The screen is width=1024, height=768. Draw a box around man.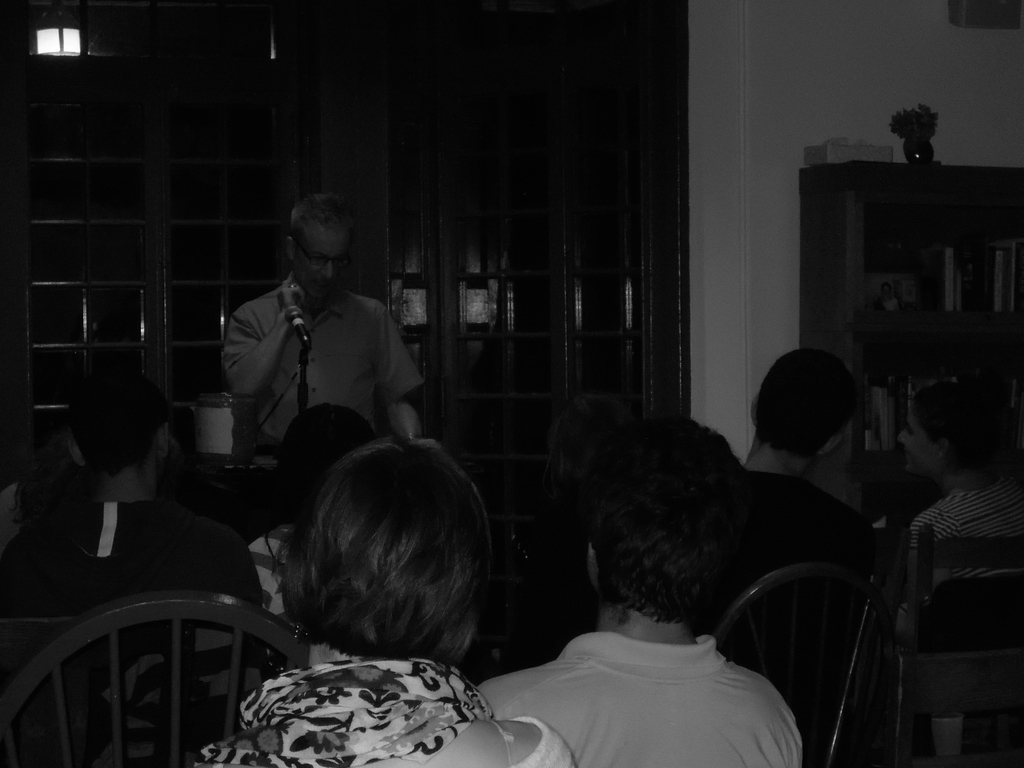
{"left": 0, "top": 370, "right": 263, "bottom": 620}.
